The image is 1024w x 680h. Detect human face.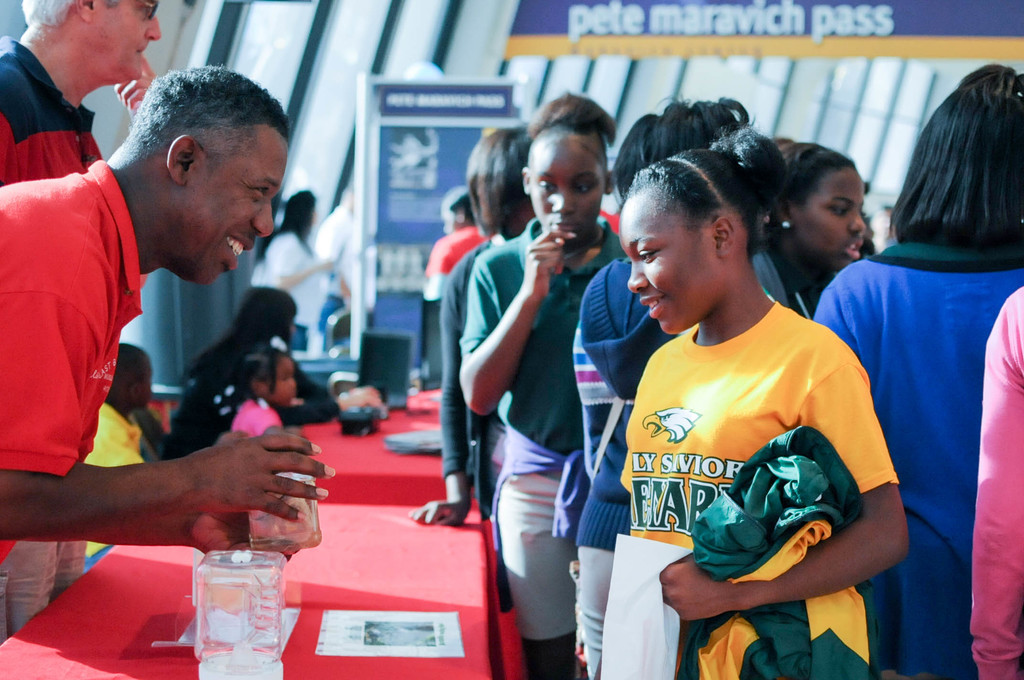
Detection: [624, 197, 719, 337].
